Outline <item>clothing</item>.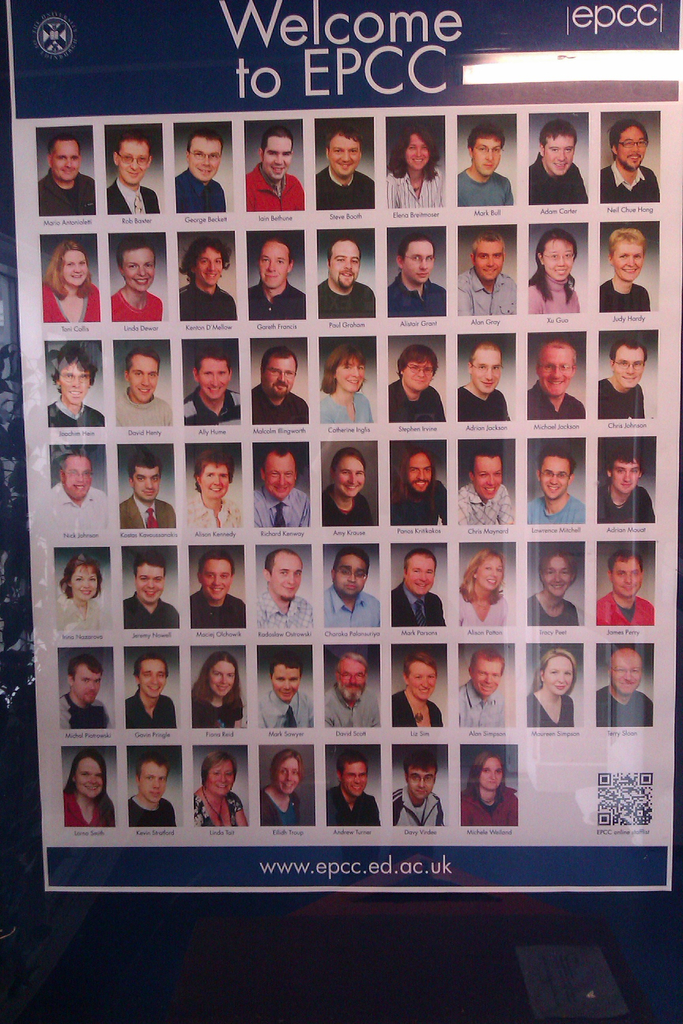
Outline: 596, 381, 646, 419.
